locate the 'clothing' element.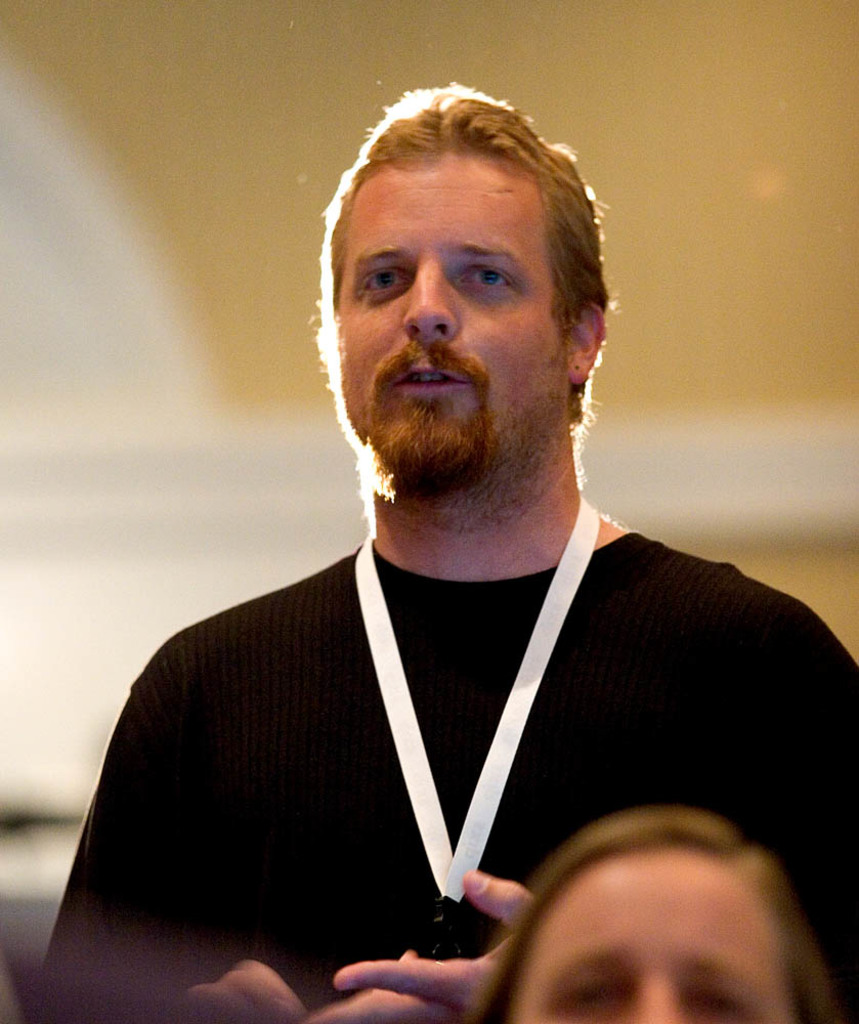
Element bbox: <region>66, 494, 770, 972</region>.
